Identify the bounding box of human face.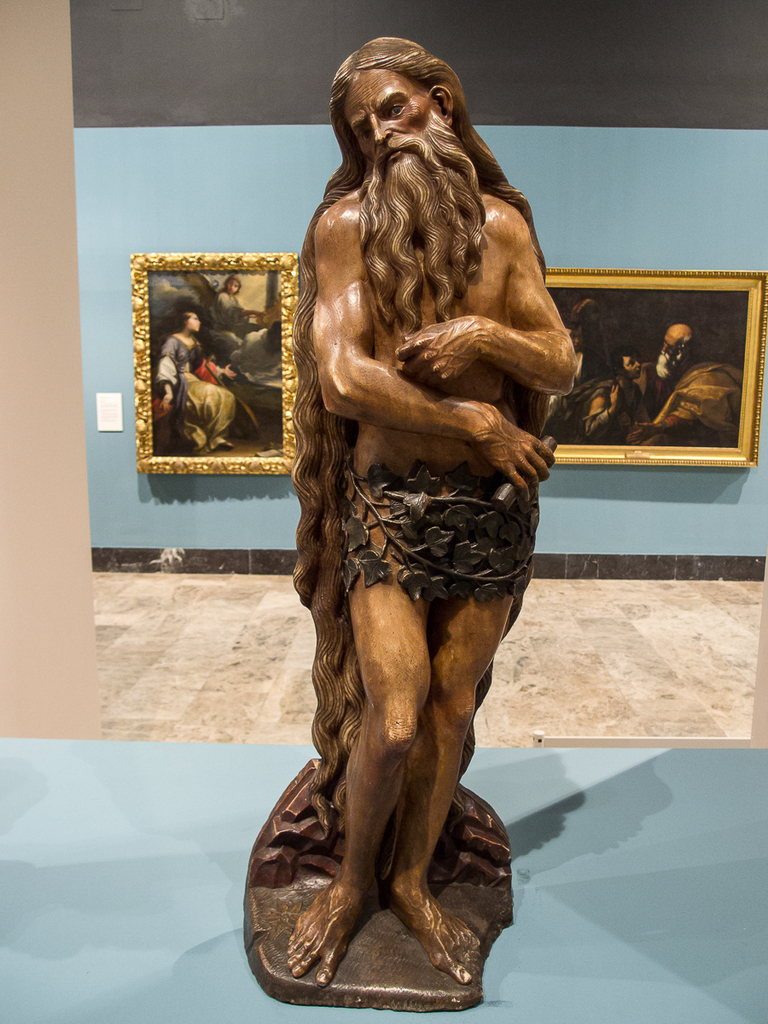
rect(183, 311, 202, 335).
